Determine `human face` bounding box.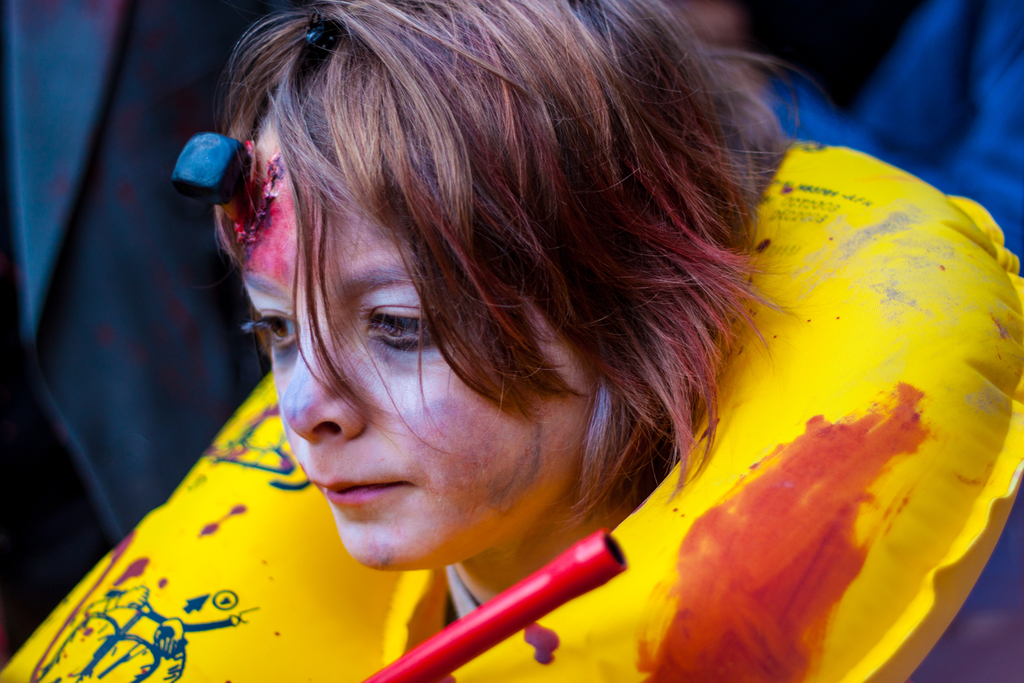
Determined: 237, 102, 570, 573.
